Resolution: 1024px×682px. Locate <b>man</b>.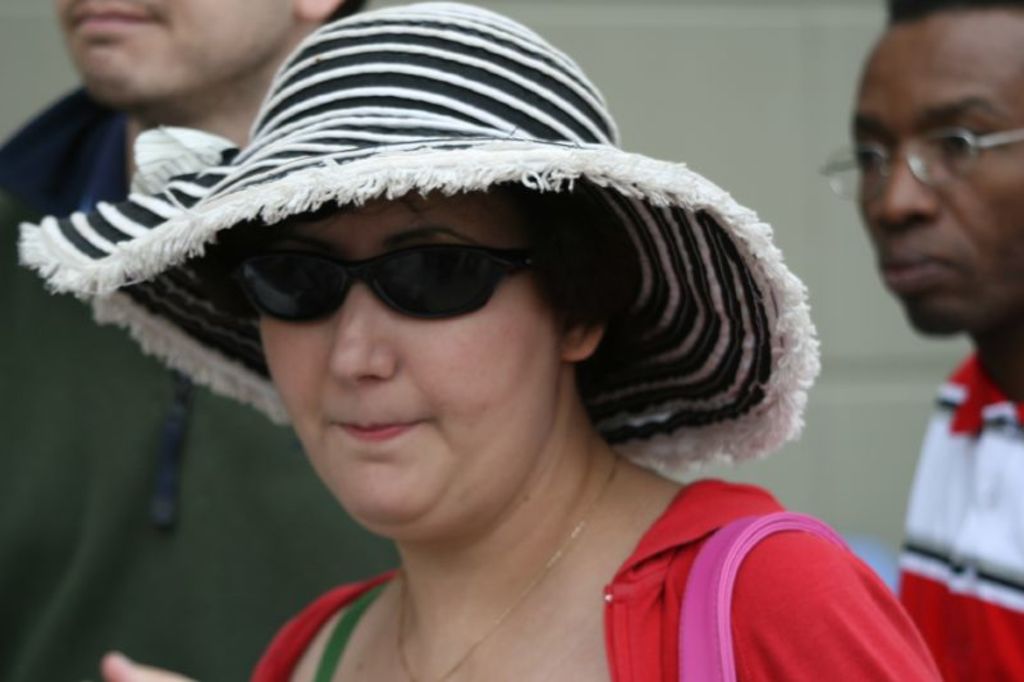
818 0 1023 681.
